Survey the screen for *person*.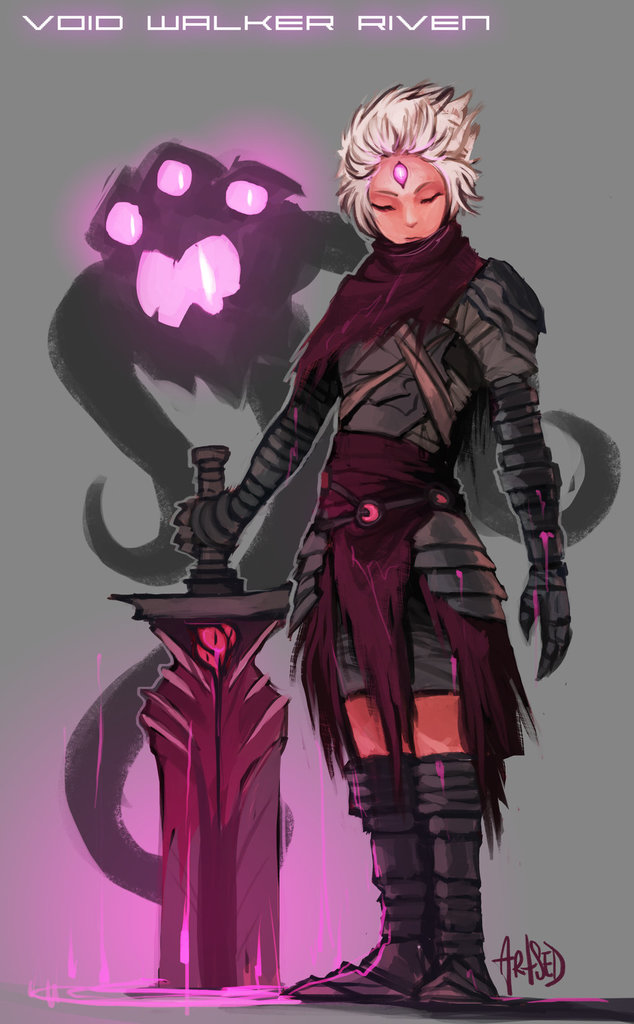
Survey found: Rect(173, 78, 571, 1009).
